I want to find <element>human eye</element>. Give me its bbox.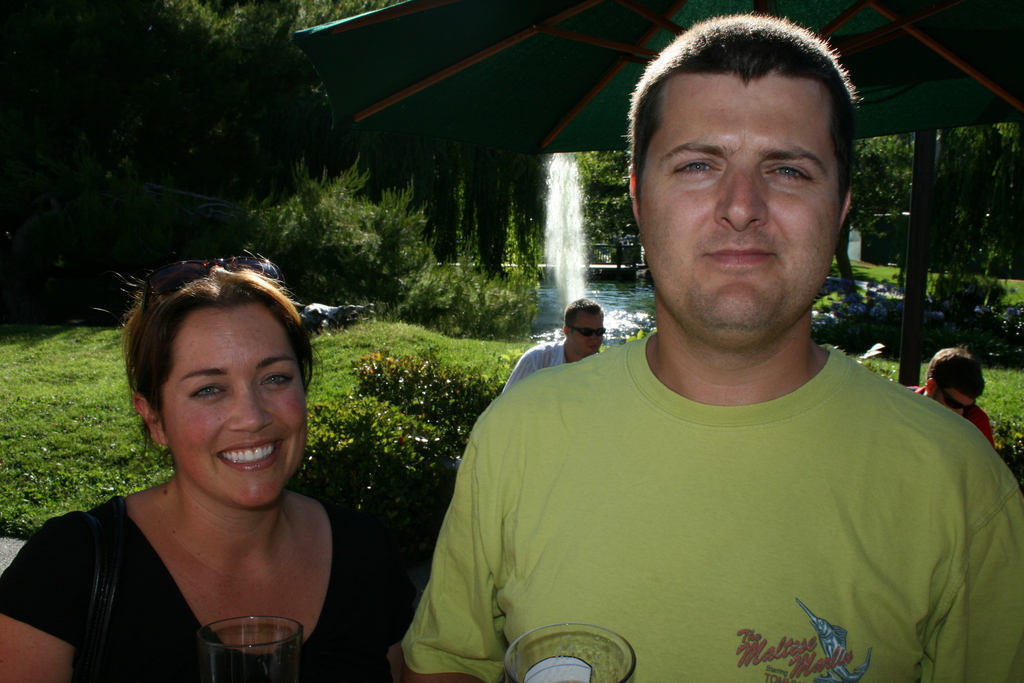
box=[187, 375, 230, 406].
